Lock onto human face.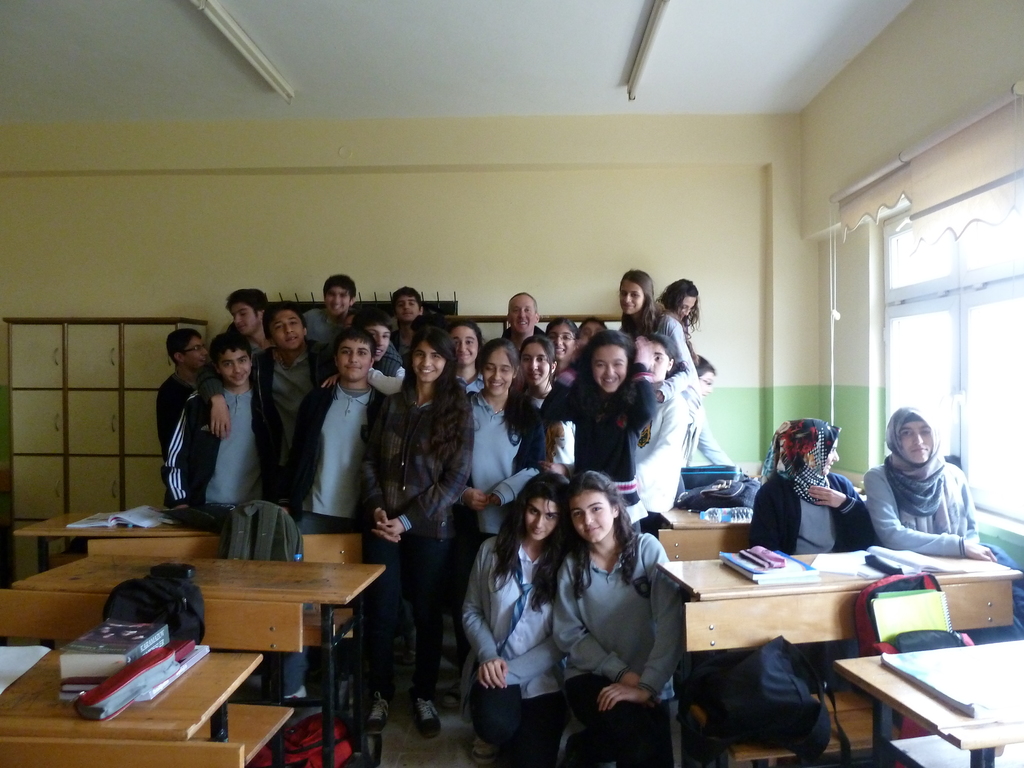
Locked: (left=264, top=307, right=303, bottom=356).
